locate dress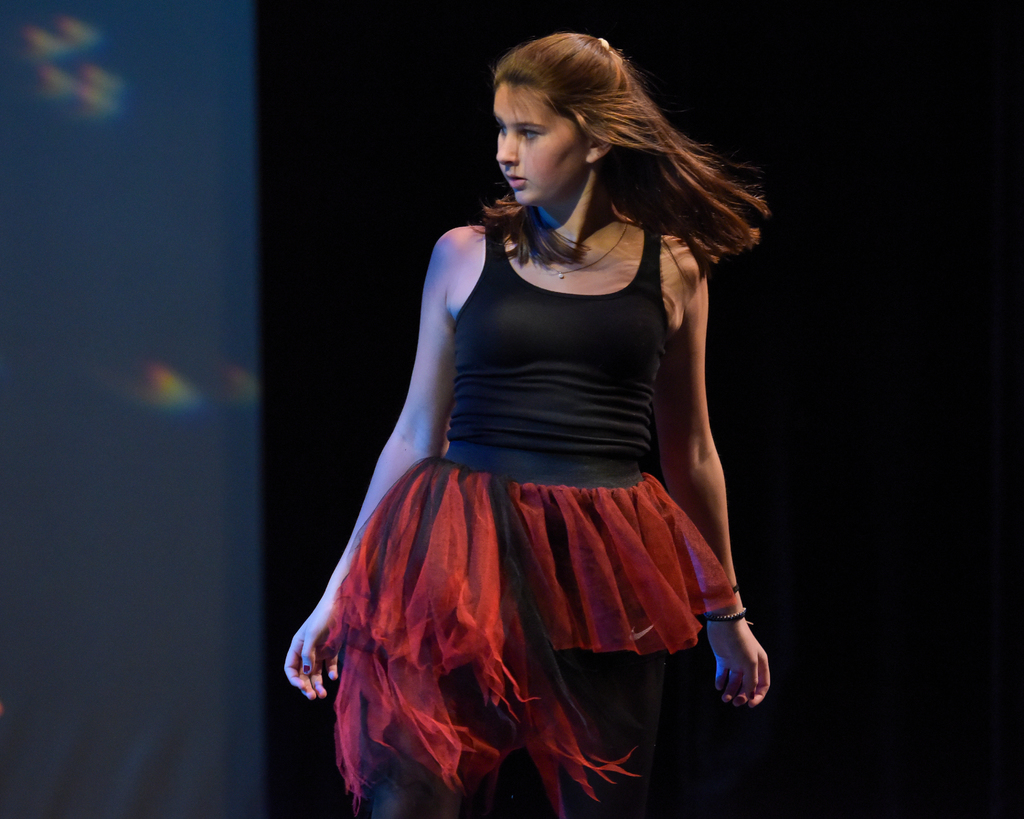
x1=320, y1=222, x2=737, y2=818
